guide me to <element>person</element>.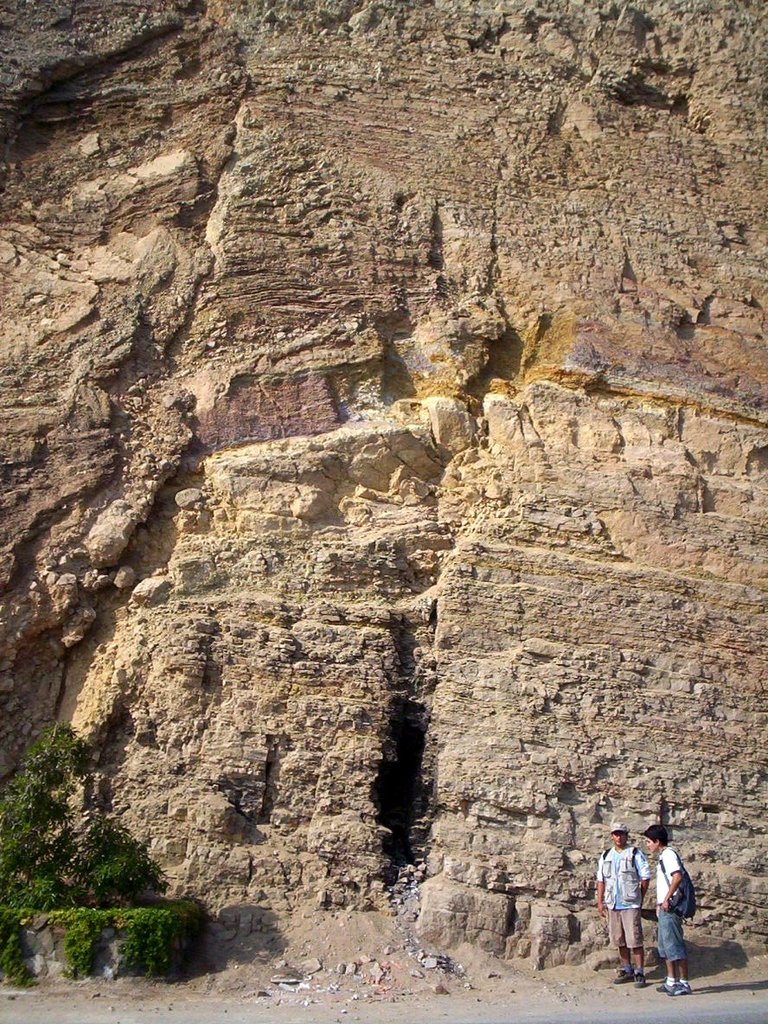
Guidance: (x1=630, y1=820, x2=703, y2=989).
